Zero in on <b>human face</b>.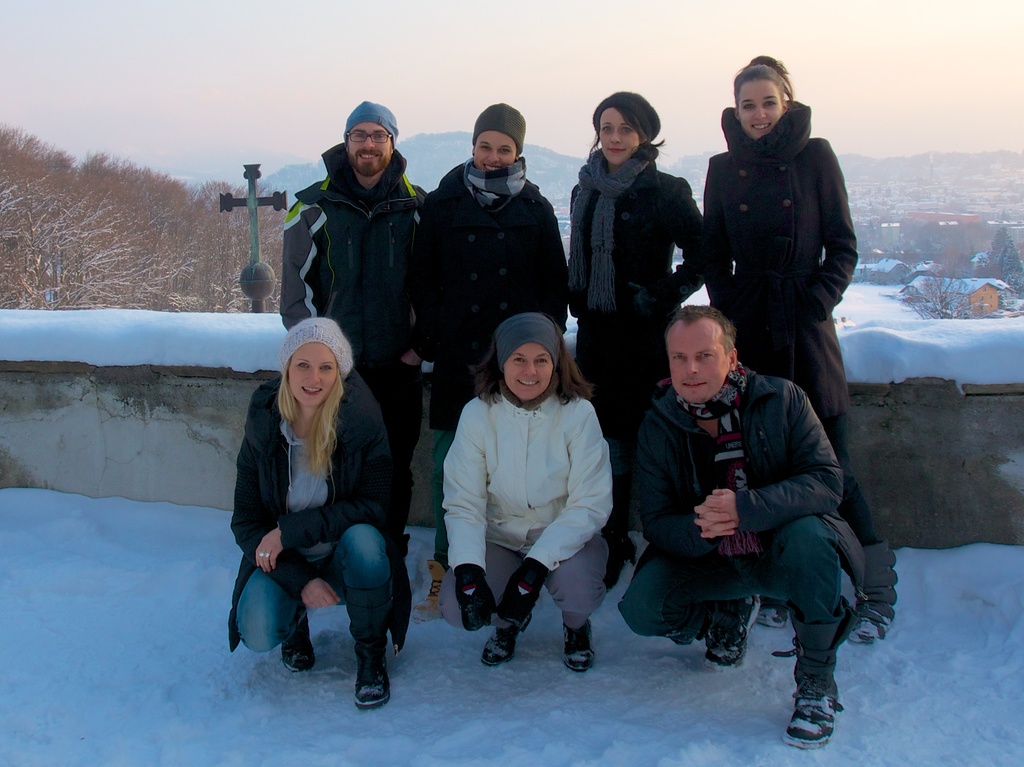
Zeroed in: 349, 122, 391, 173.
